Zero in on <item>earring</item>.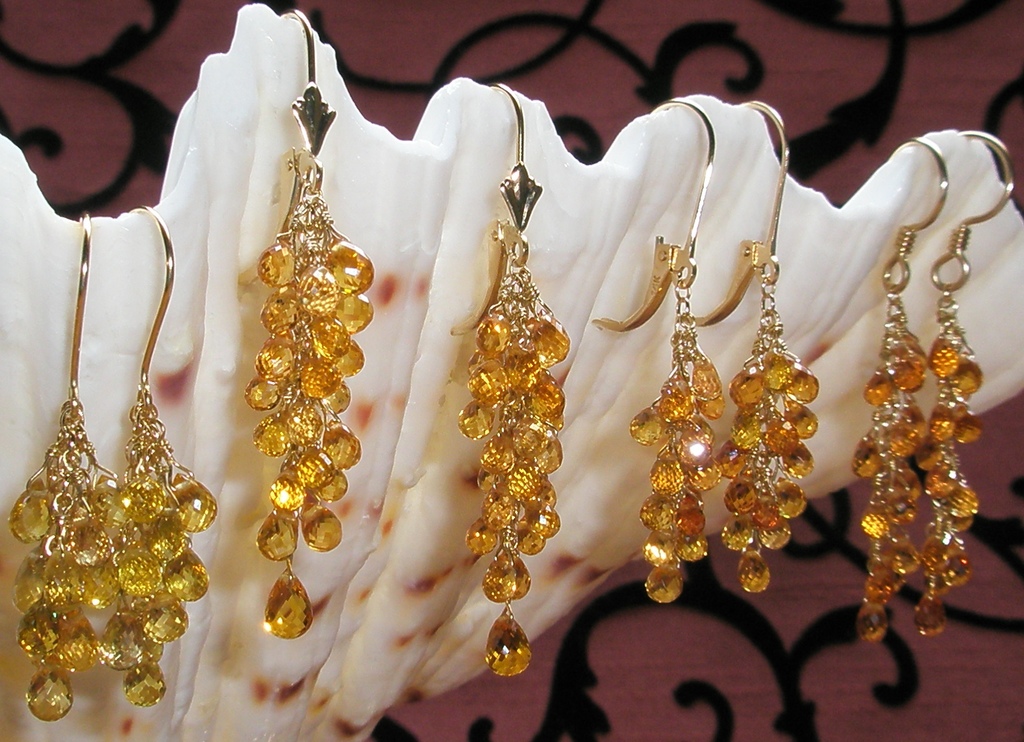
Zeroed in: 851/134/950/648.
